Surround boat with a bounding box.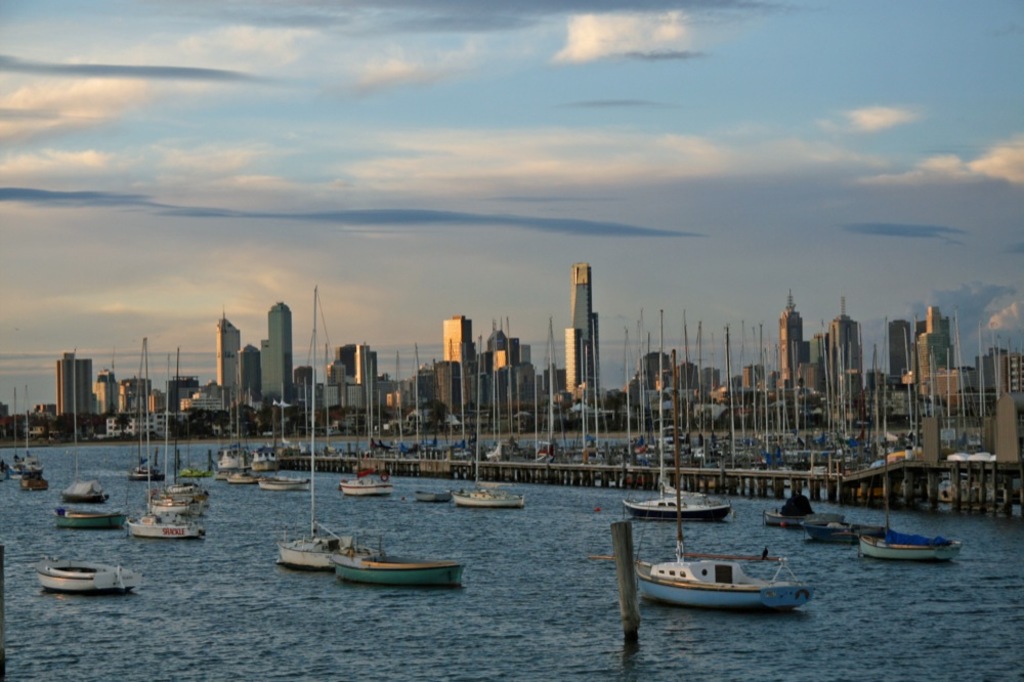
<box>434,328,525,509</box>.
